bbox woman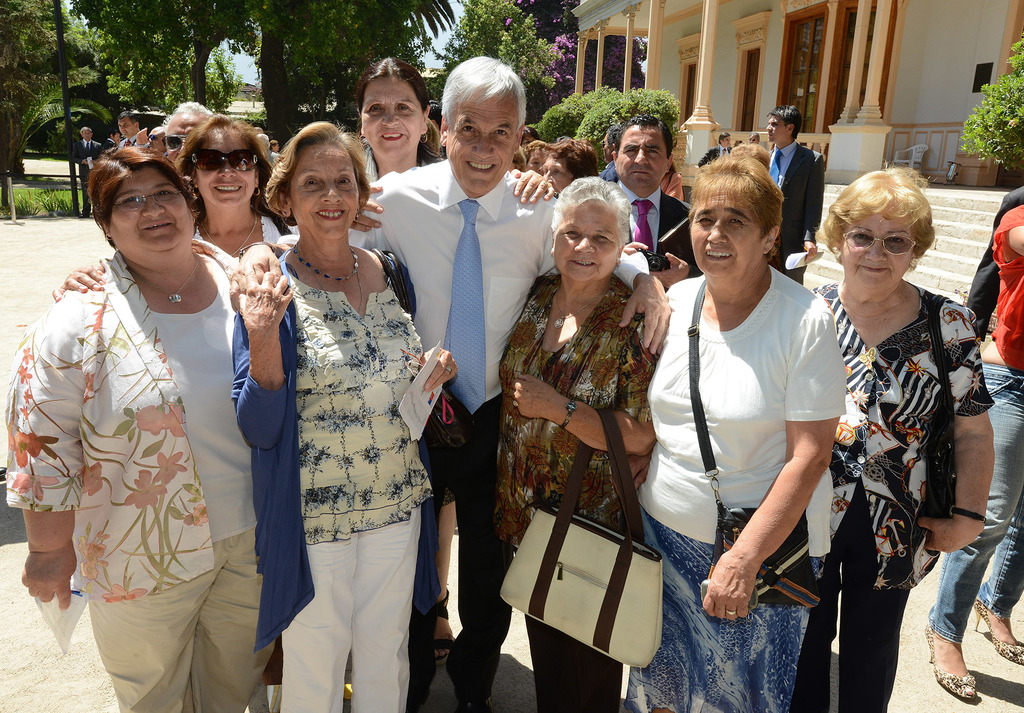
[540,136,605,196]
